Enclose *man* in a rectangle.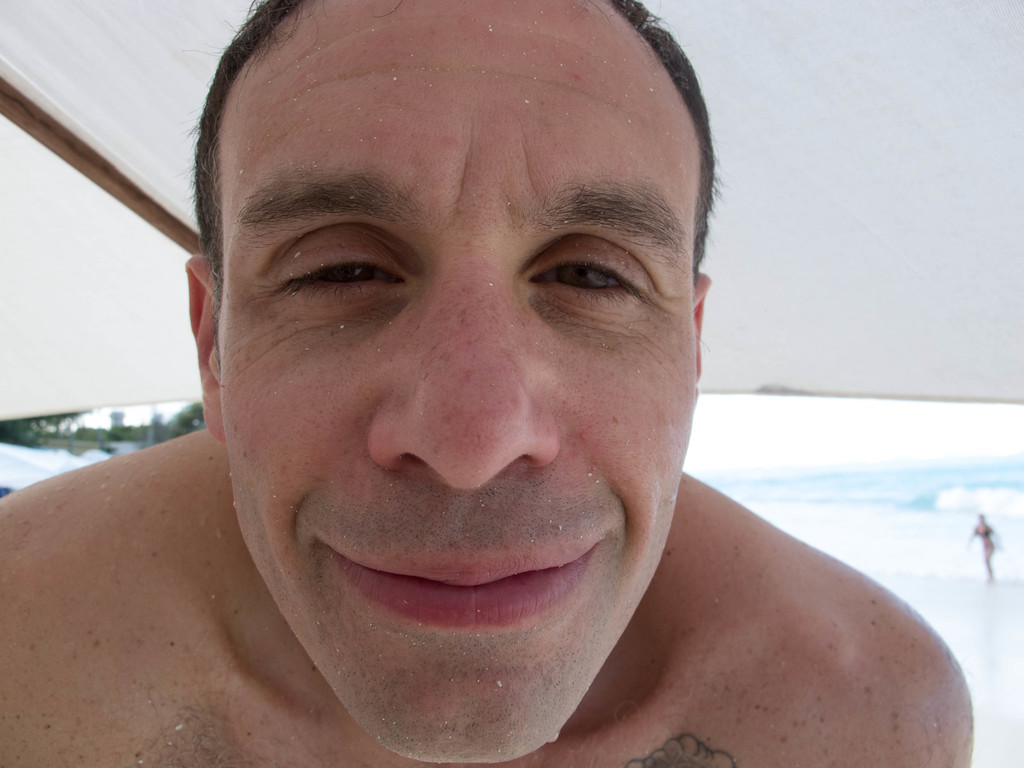
<box>54,0,963,767</box>.
